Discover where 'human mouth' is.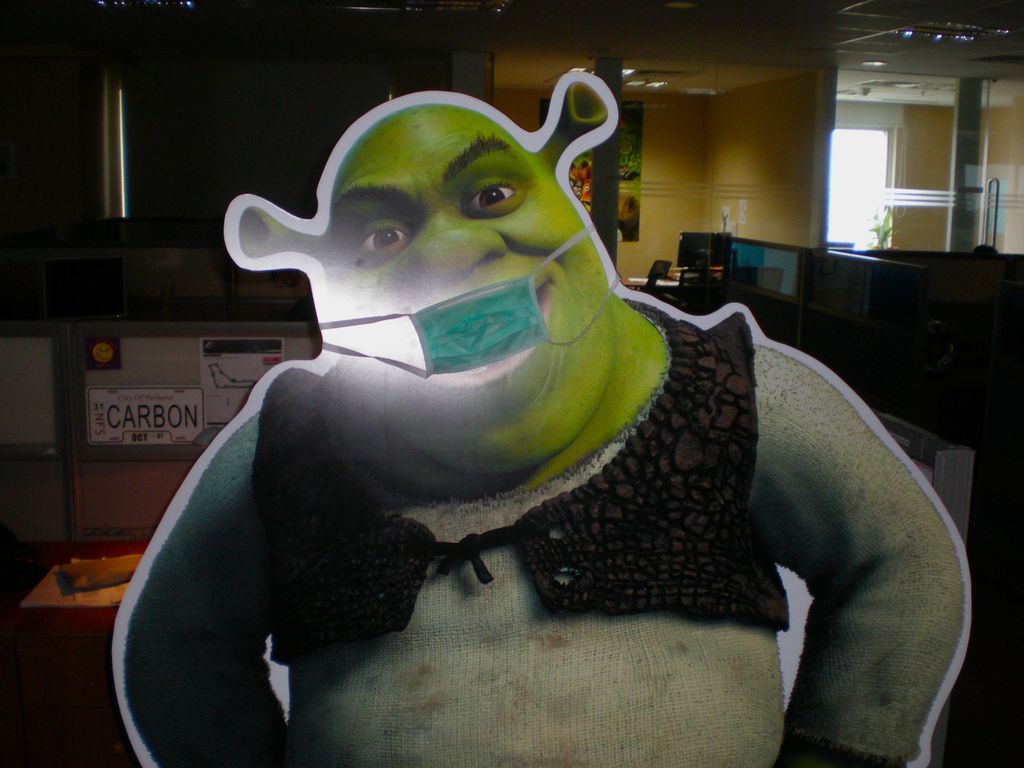
Discovered at bbox=[404, 264, 556, 386].
